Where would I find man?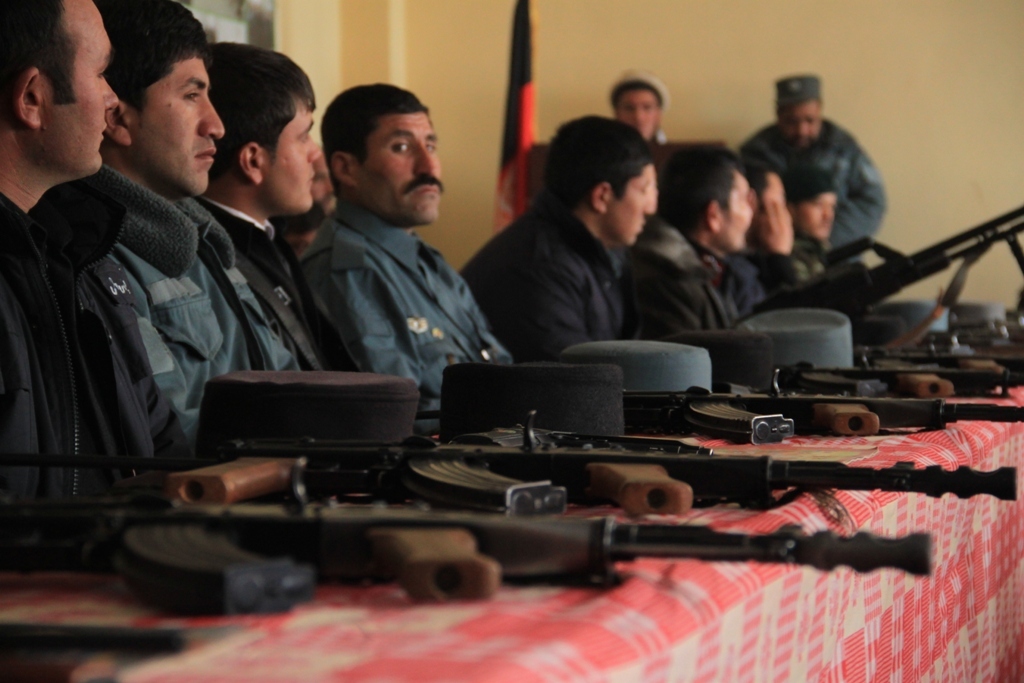
At select_region(630, 229, 756, 358).
